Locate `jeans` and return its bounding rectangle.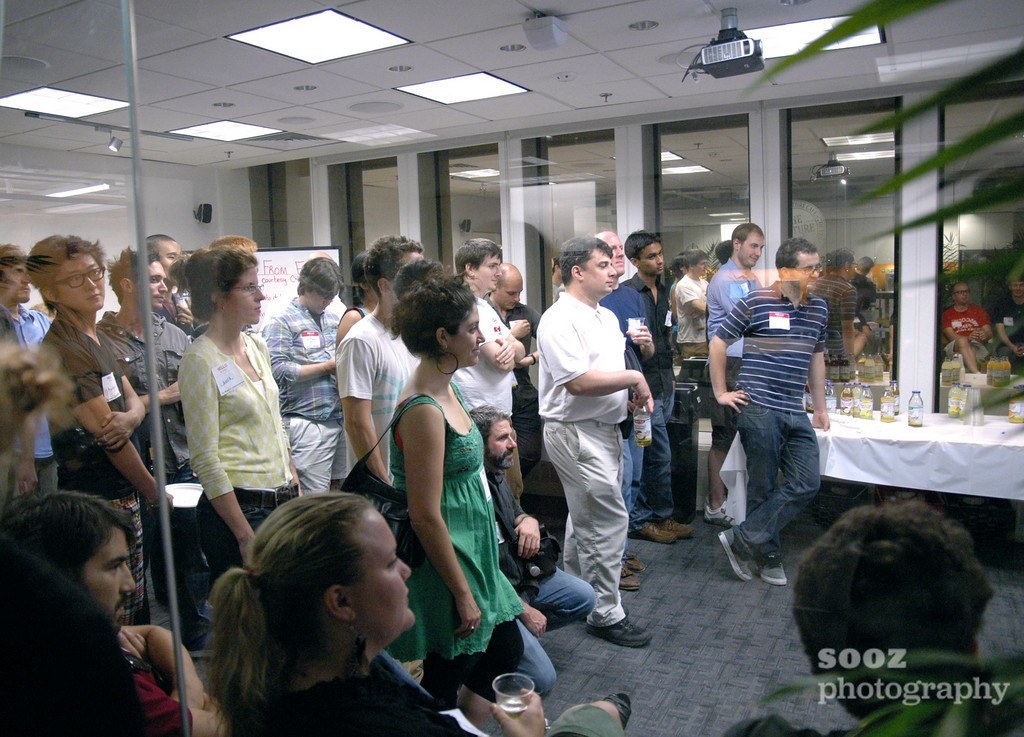
box=[538, 415, 634, 627].
